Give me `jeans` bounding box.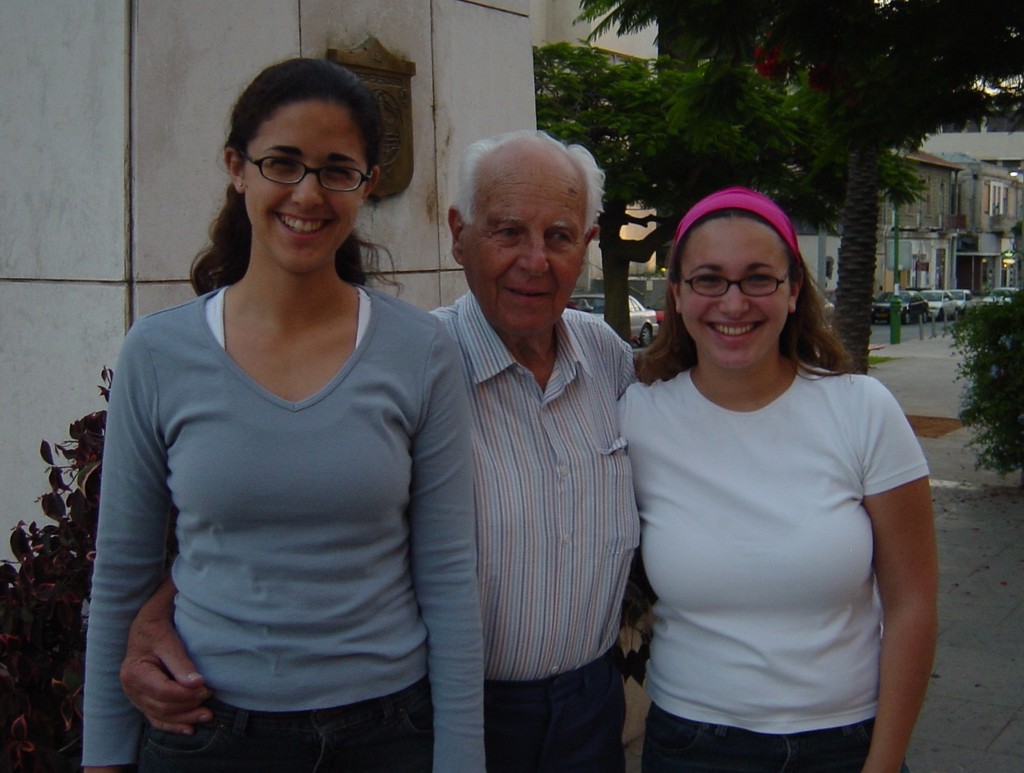
{"x1": 647, "y1": 729, "x2": 903, "y2": 770}.
